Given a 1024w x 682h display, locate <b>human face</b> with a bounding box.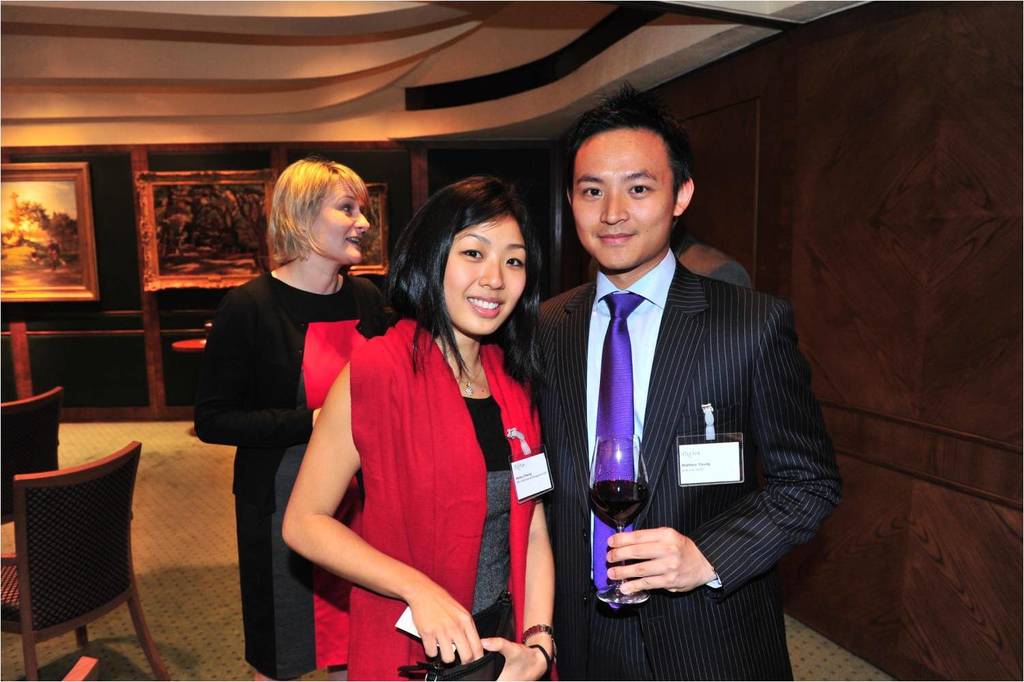
Located: x1=440 y1=217 x2=530 y2=331.
